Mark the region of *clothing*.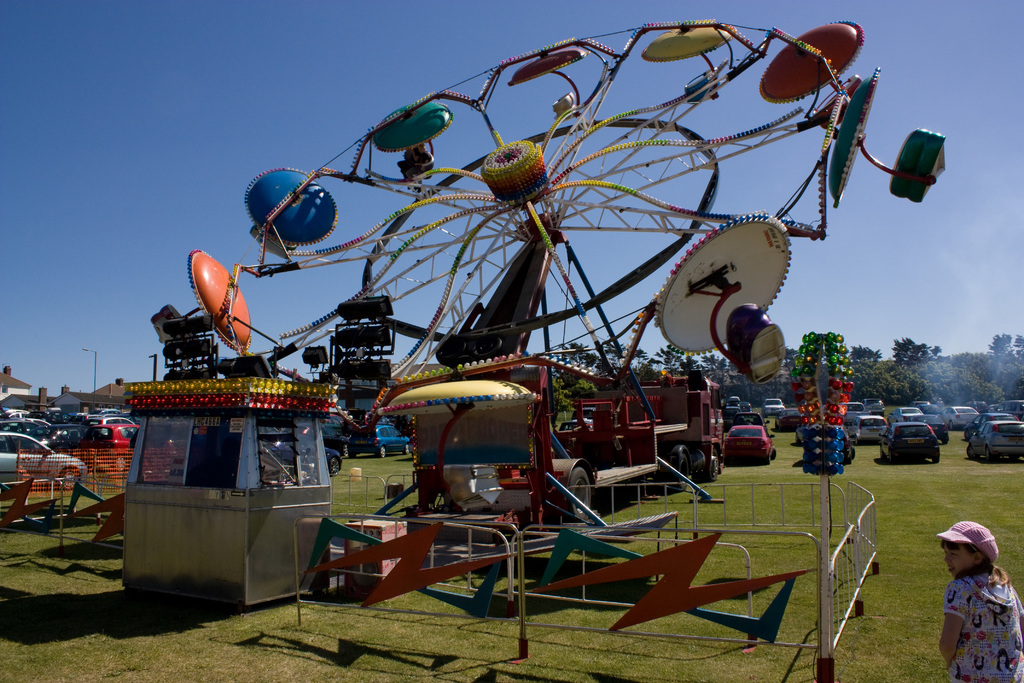
Region: [x1=942, y1=565, x2=1023, y2=682].
